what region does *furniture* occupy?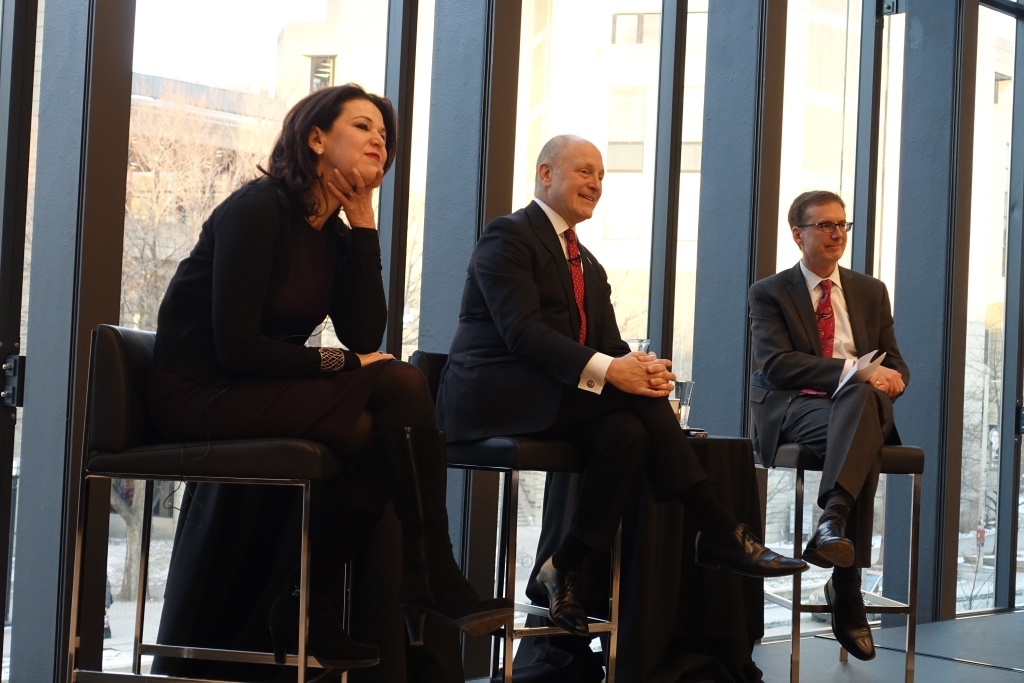
66 322 356 682.
